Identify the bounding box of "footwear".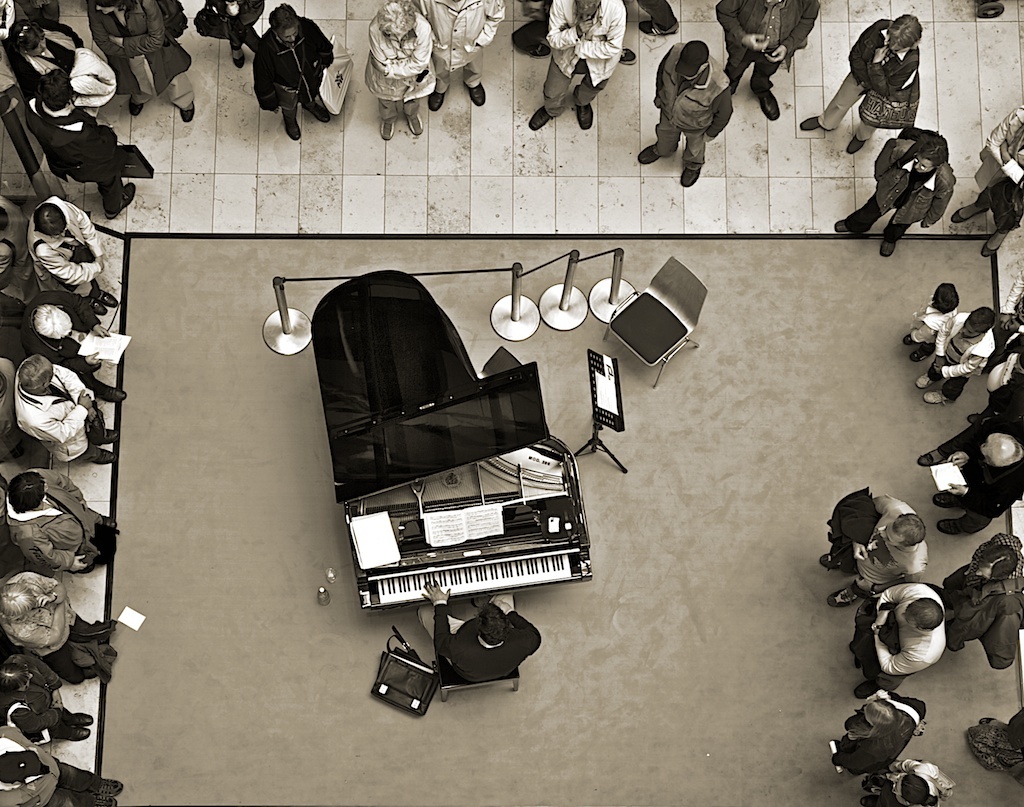
locate(178, 106, 198, 124).
